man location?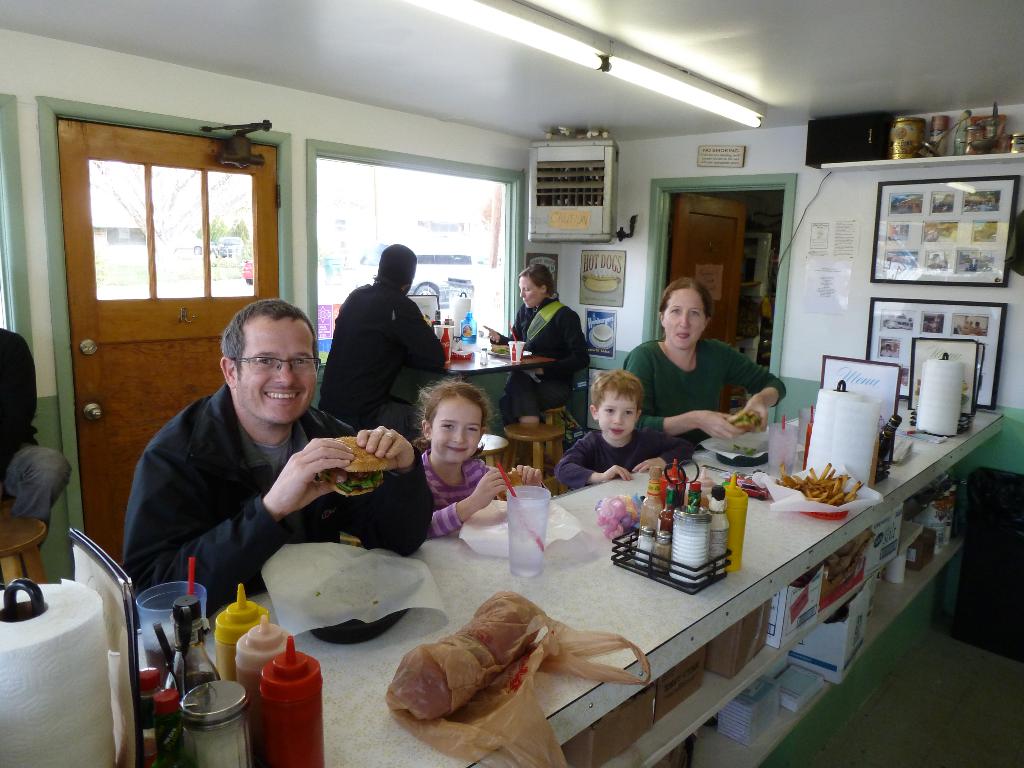
detection(0, 328, 79, 534)
